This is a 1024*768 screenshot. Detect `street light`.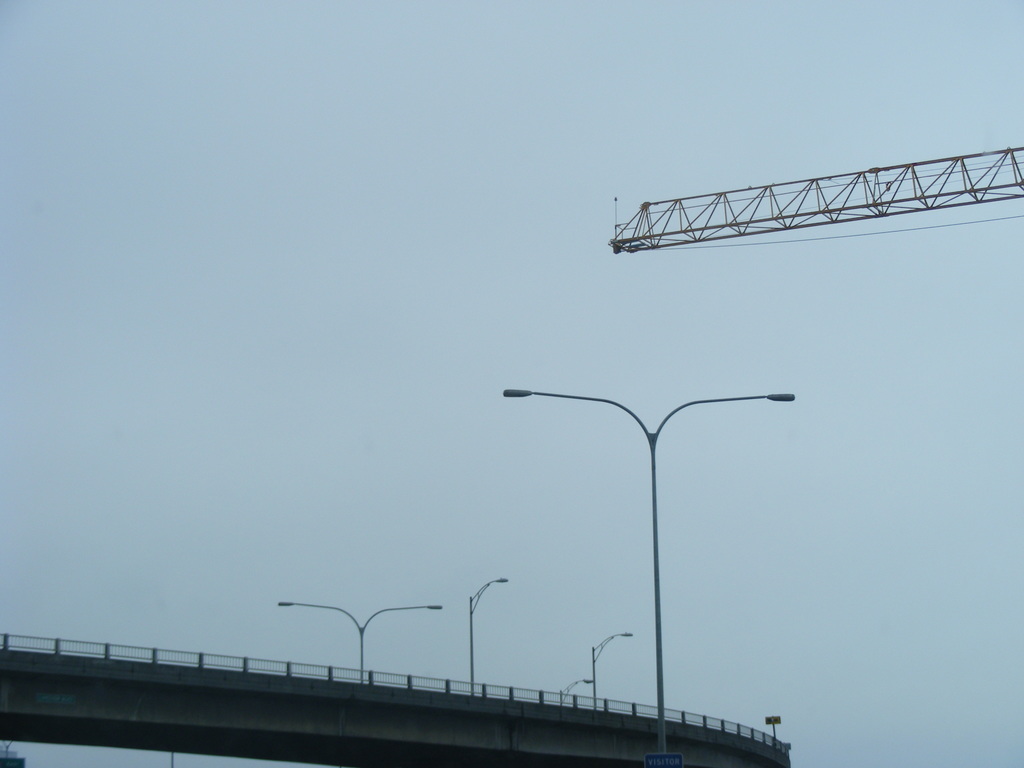
564/681/593/709.
